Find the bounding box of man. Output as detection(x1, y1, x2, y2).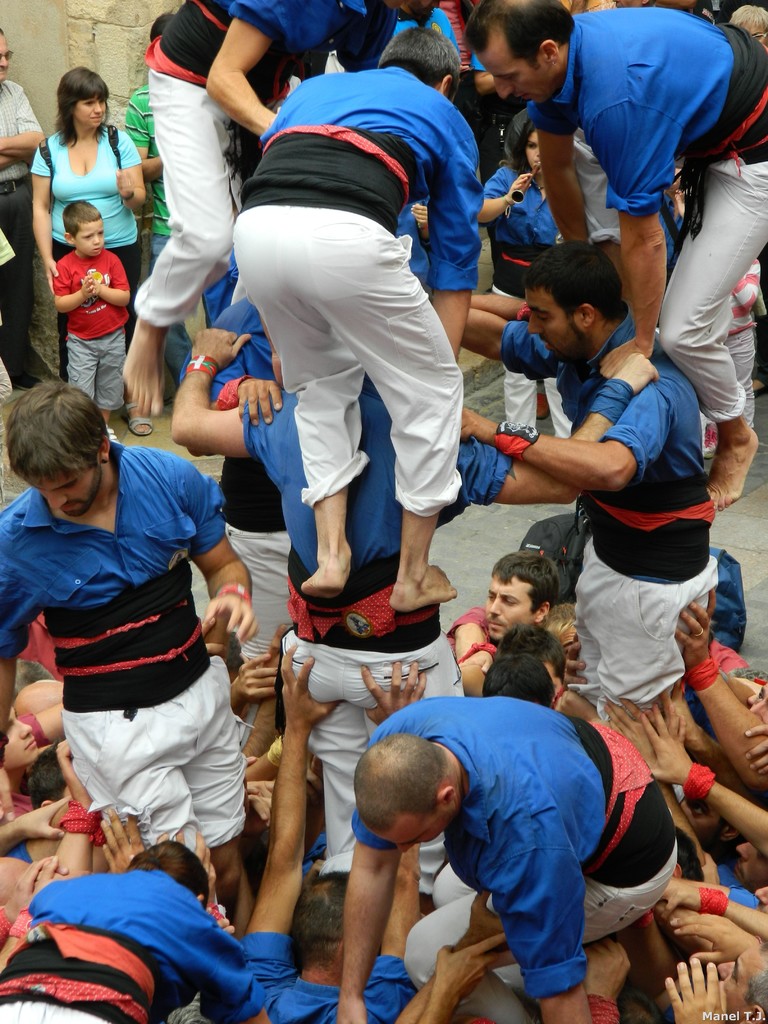
detection(478, 548, 553, 641).
